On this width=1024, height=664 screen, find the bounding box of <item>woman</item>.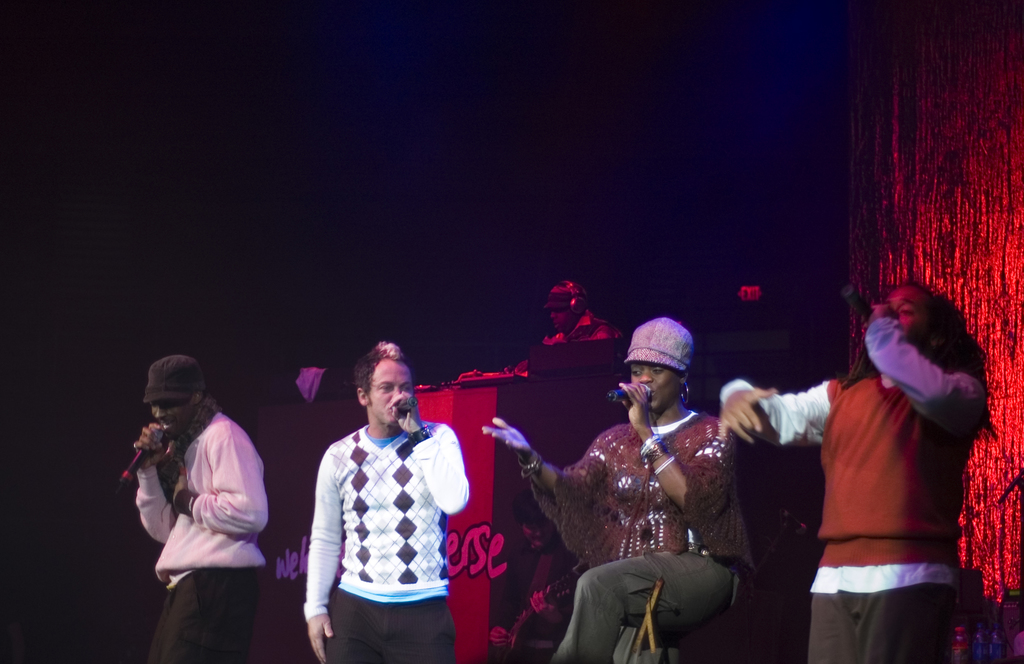
Bounding box: bbox=[717, 270, 1007, 663].
